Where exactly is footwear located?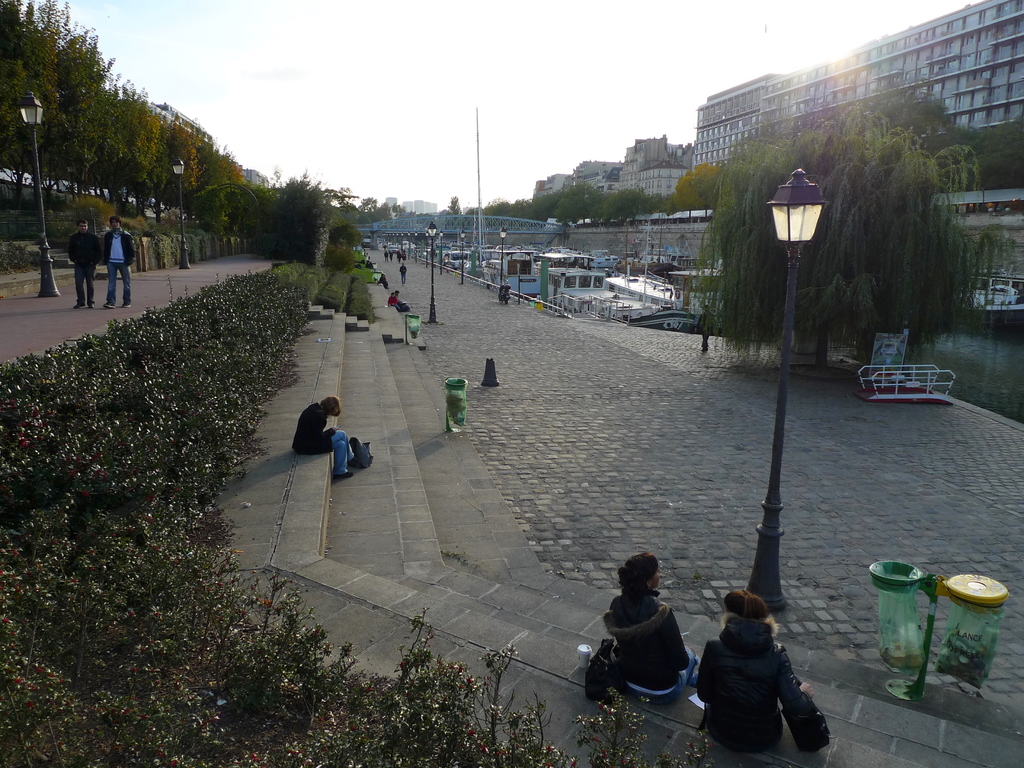
Its bounding box is bbox=[74, 300, 89, 311].
